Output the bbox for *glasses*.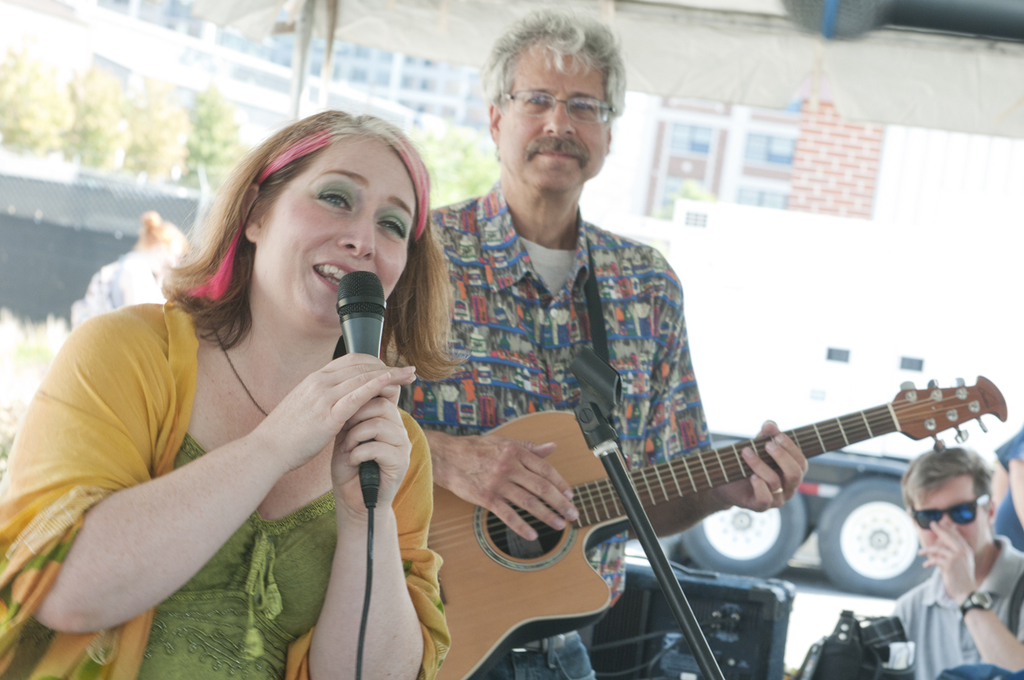
<region>908, 494, 988, 530</region>.
